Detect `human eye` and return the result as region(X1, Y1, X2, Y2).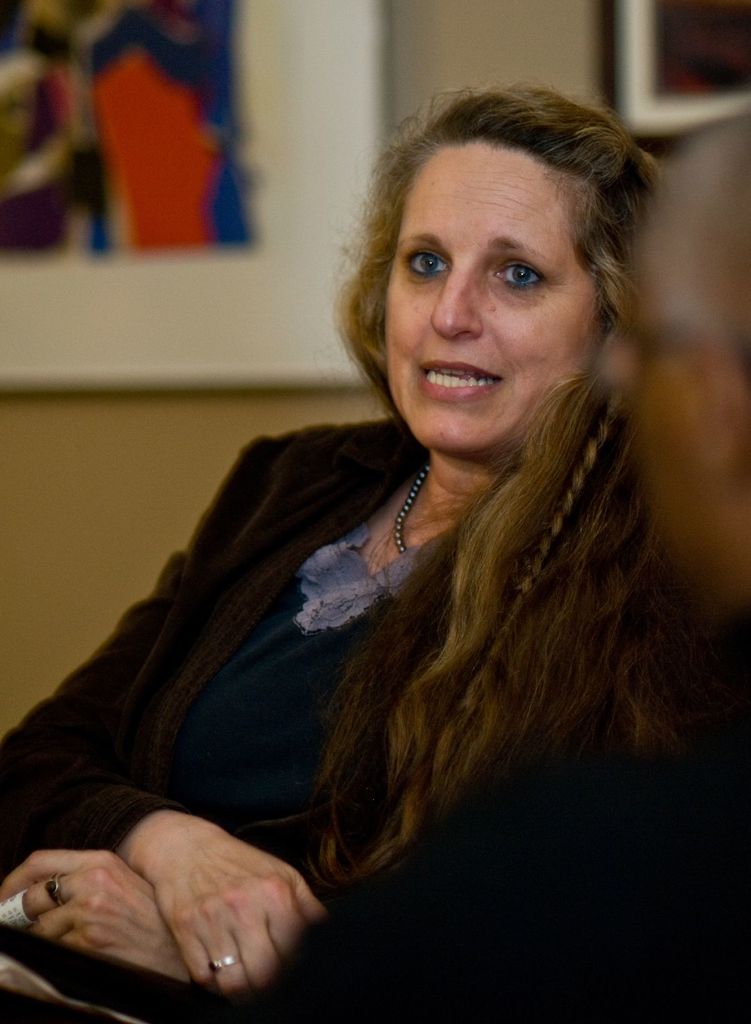
region(491, 252, 542, 297).
